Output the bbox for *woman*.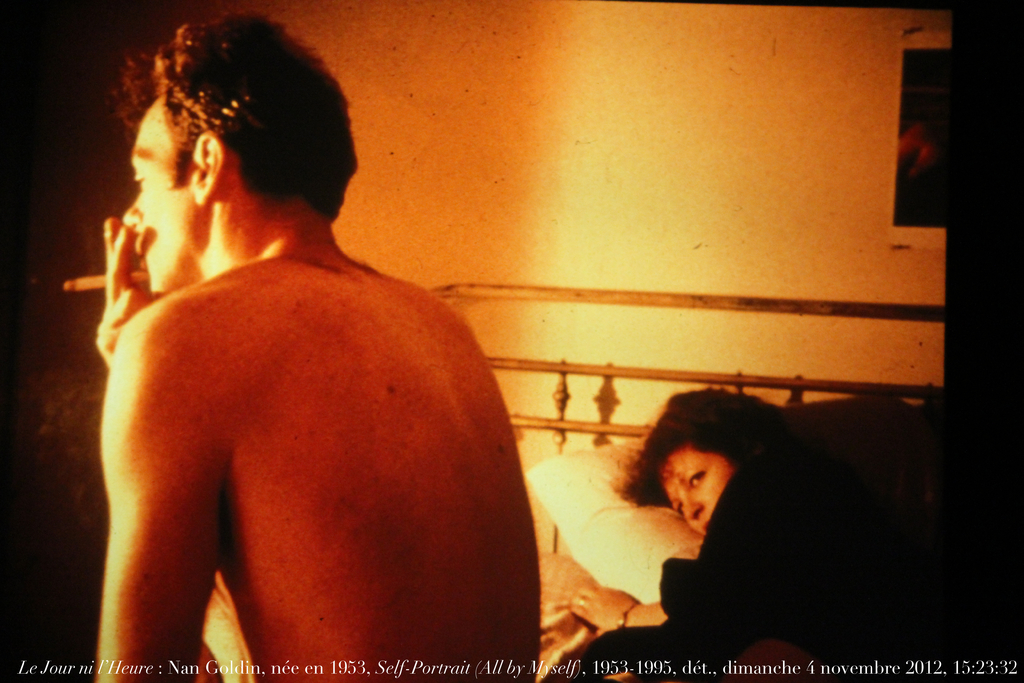
(x1=566, y1=380, x2=955, y2=682).
